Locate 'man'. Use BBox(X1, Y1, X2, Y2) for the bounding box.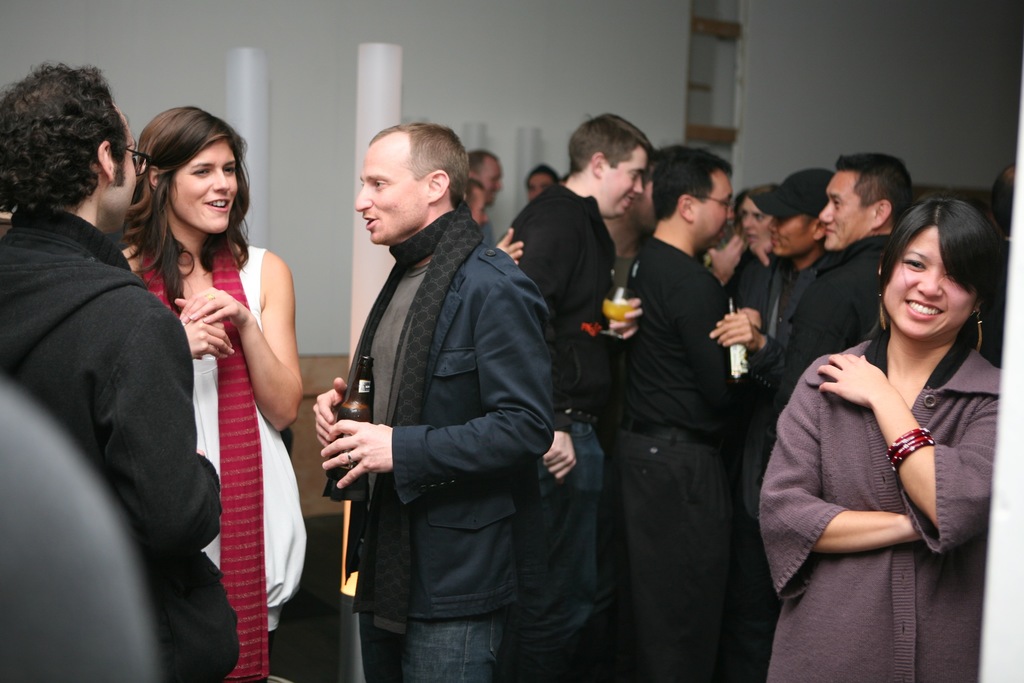
BBox(306, 104, 575, 662).
